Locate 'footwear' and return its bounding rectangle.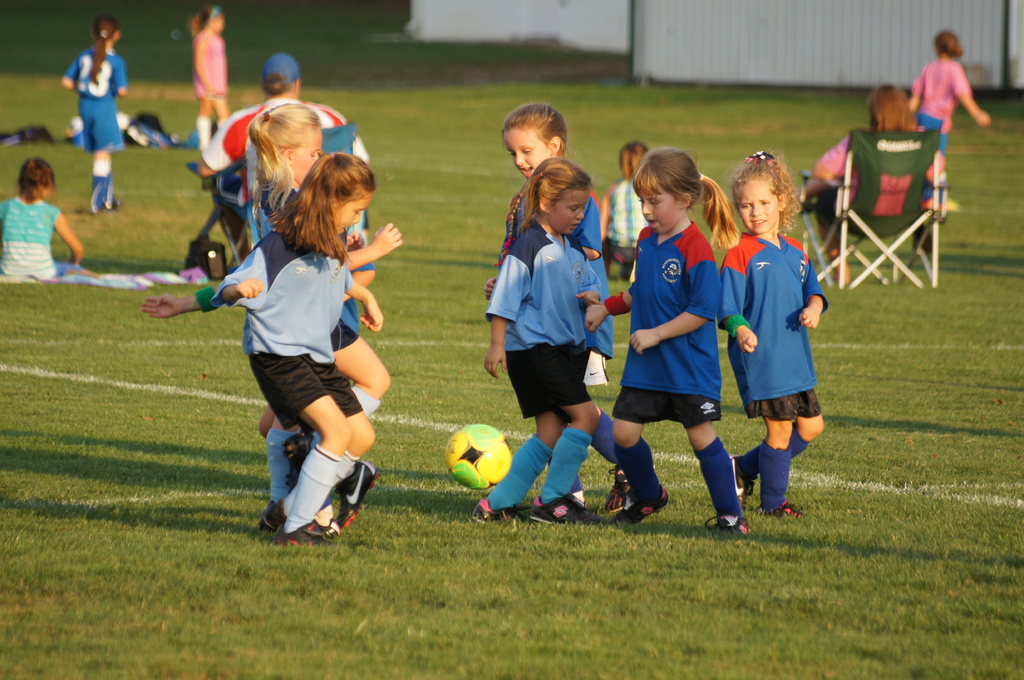
x1=259, y1=505, x2=281, y2=533.
